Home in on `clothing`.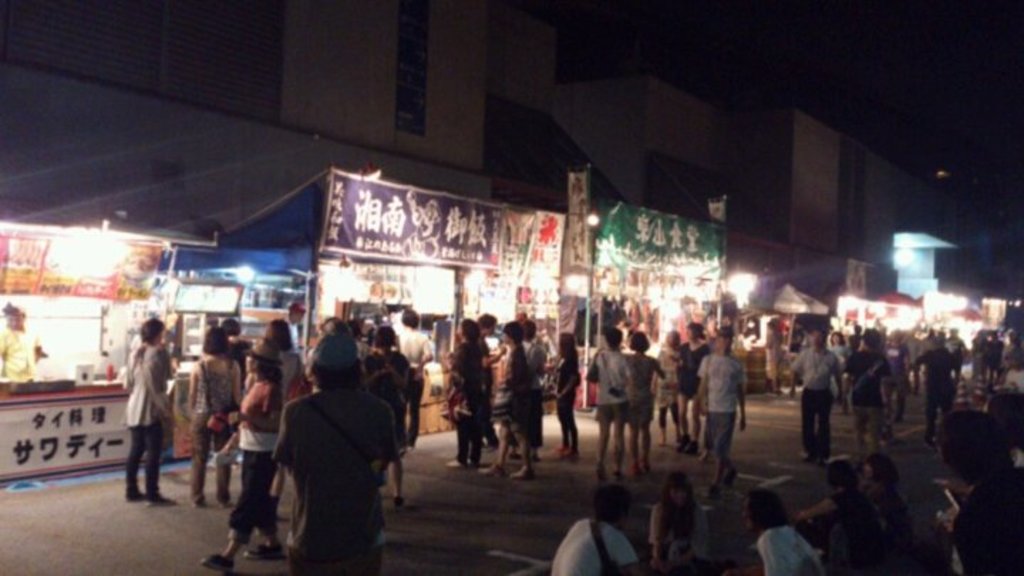
Homed in at x1=914 y1=346 x2=954 y2=388.
